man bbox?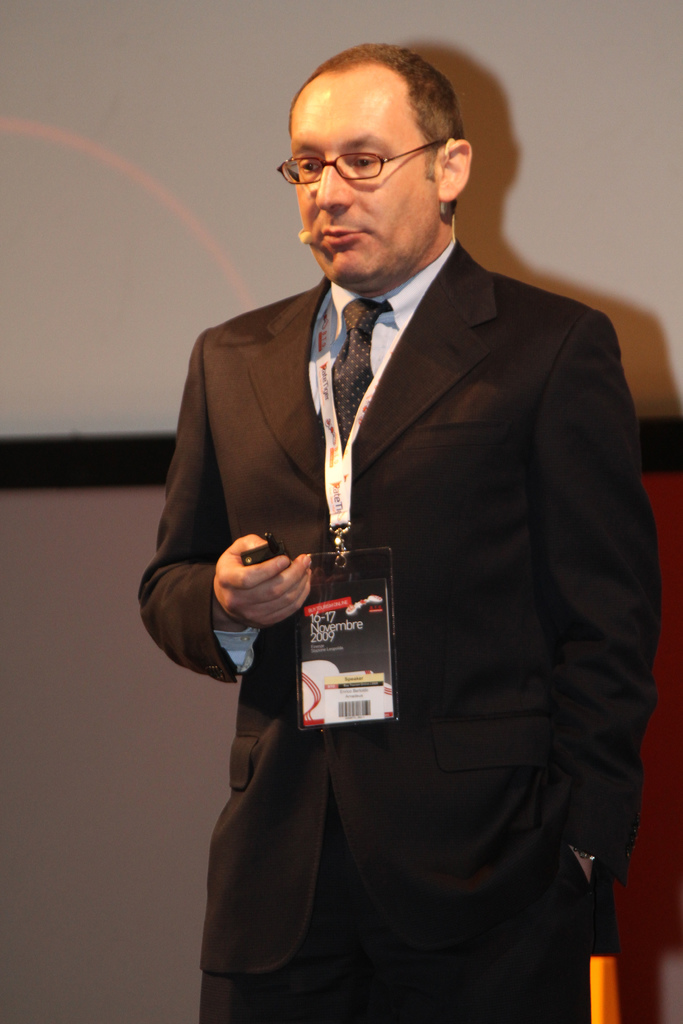
(135,43,664,1021)
